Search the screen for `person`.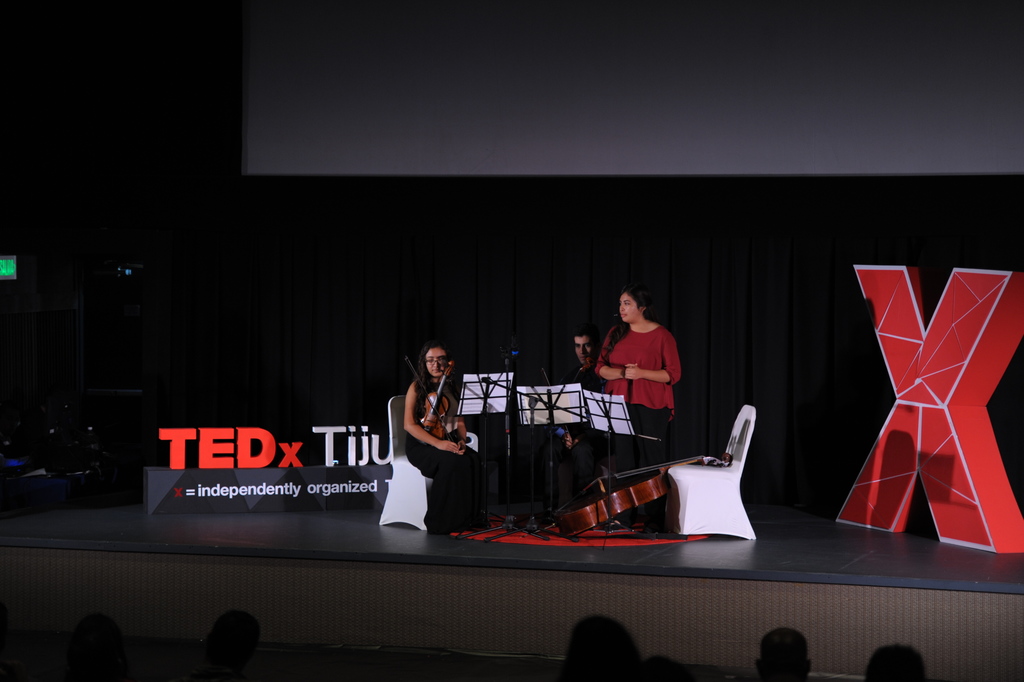
Found at region(540, 325, 603, 518).
